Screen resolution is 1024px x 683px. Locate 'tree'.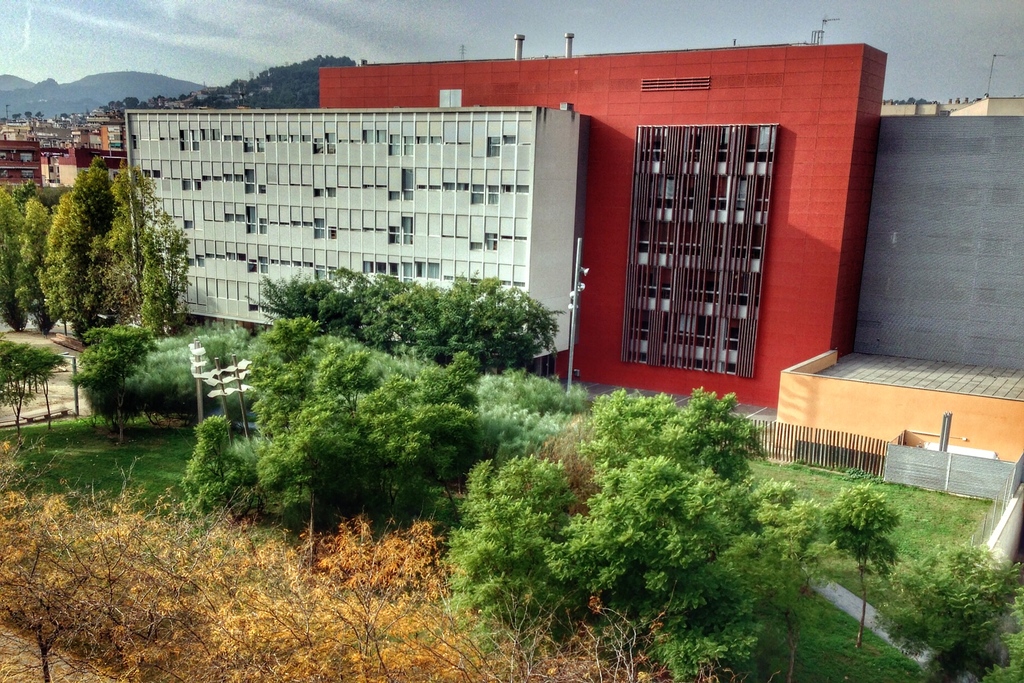
{"x1": 988, "y1": 567, "x2": 1023, "y2": 682}.
